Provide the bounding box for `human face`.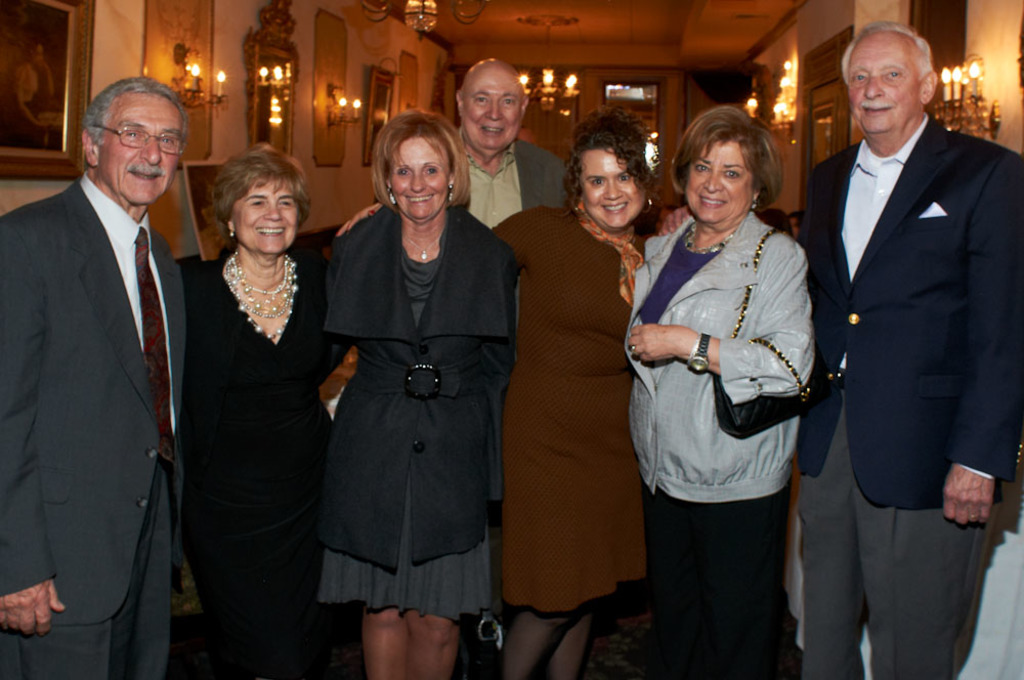
crop(100, 90, 183, 204).
